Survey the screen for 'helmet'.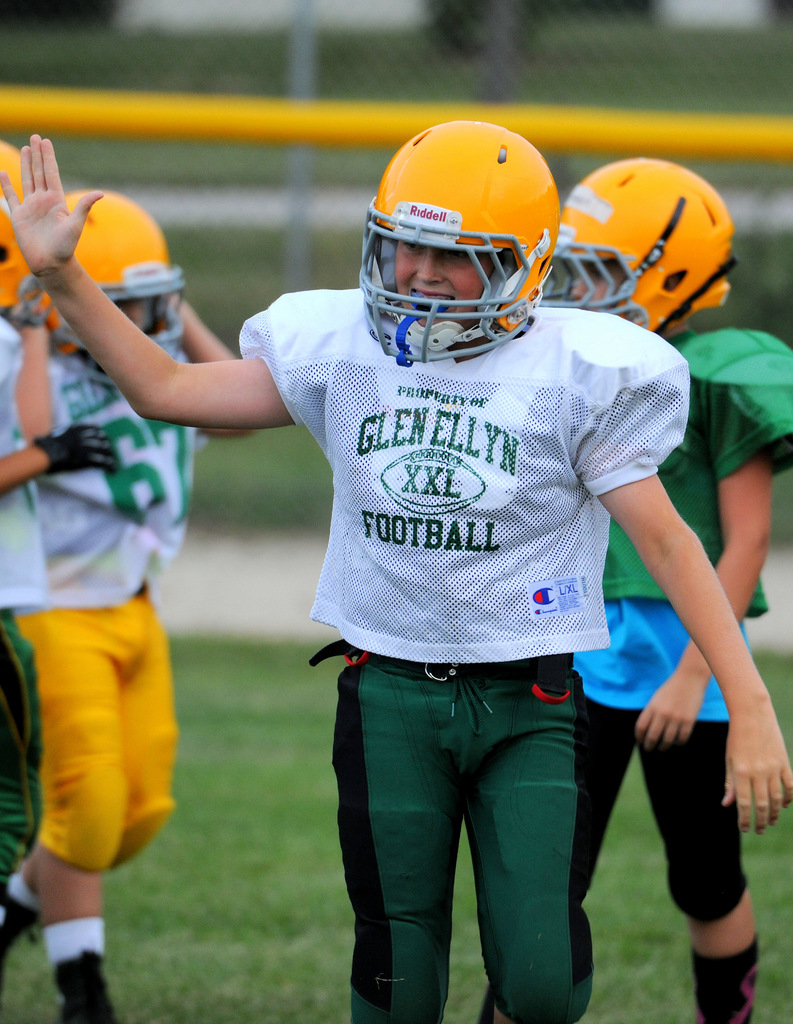
Survey found: box(360, 116, 564, 367).
